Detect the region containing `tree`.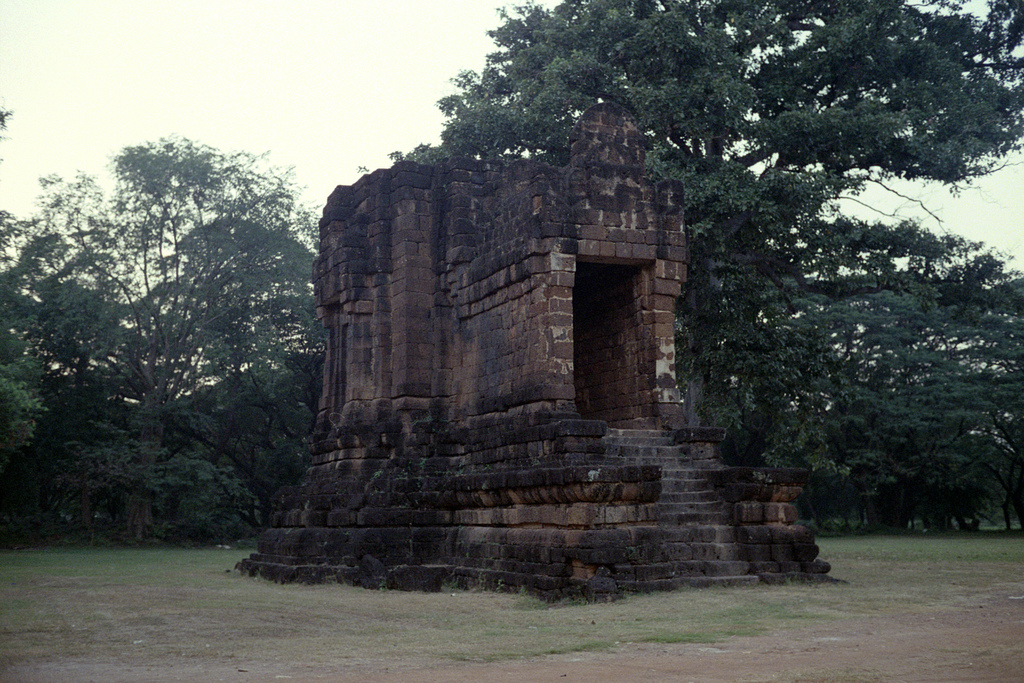
{"left": 0, "top": 130, "right": 358, "bottom": 536}.
